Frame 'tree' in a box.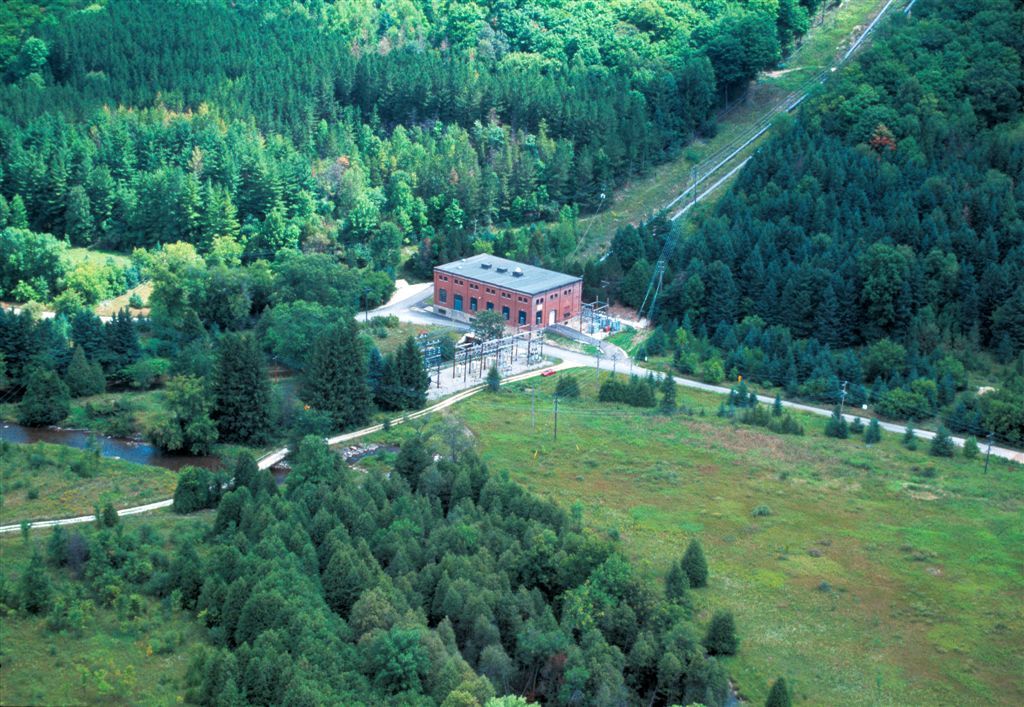
[x1=574, y1=642, x2=625, y2=706].
